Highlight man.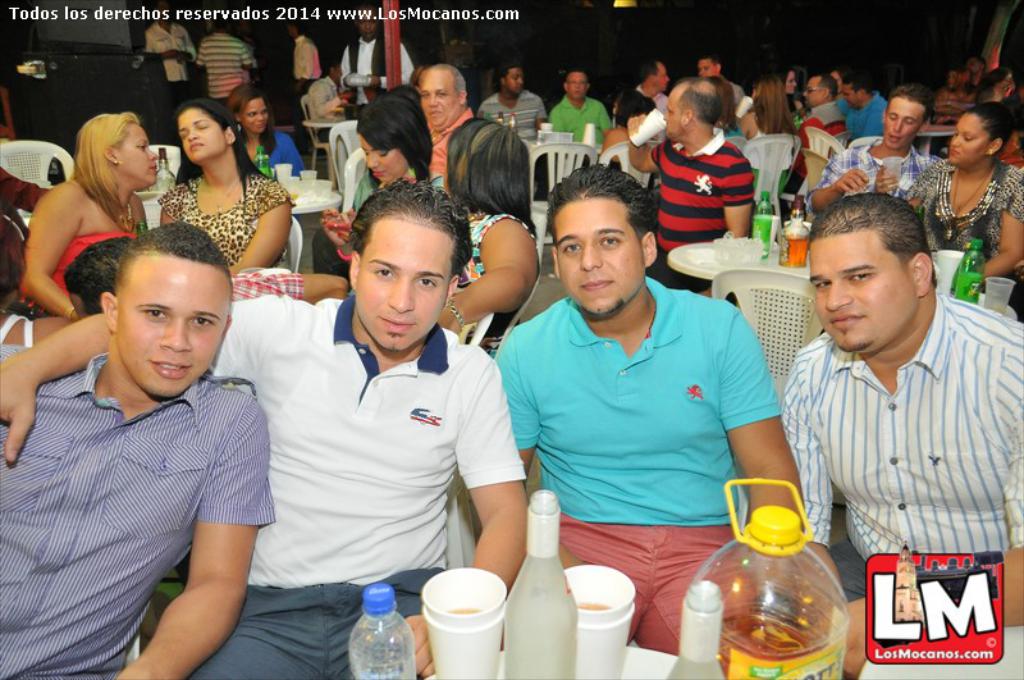
Highlighted region: Rect(611, 59, 675, 129).
